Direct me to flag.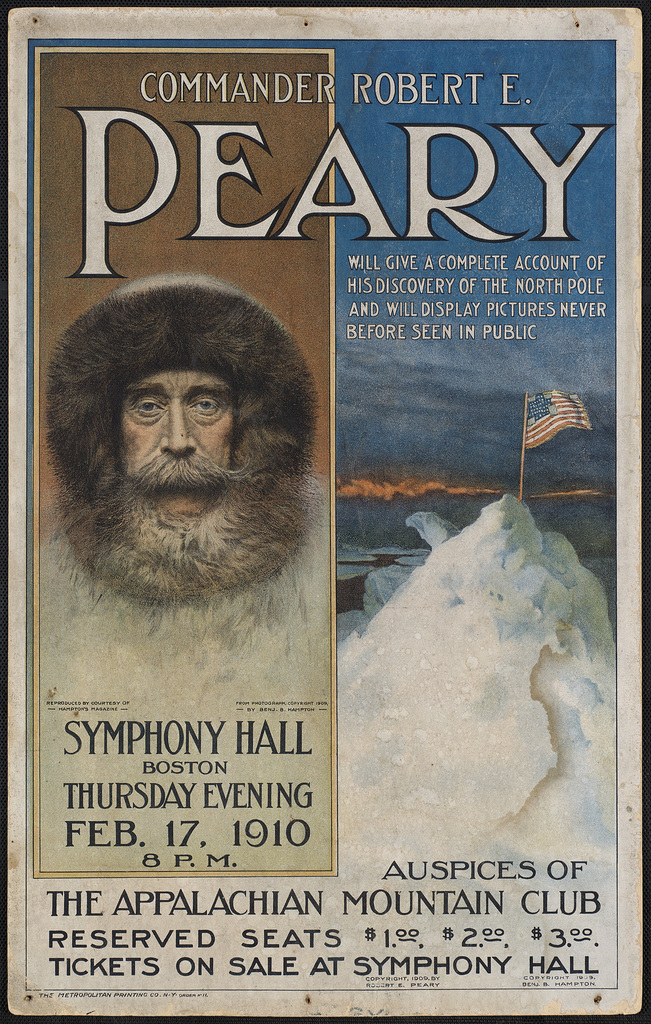
Direction: 523,376,597,456.
